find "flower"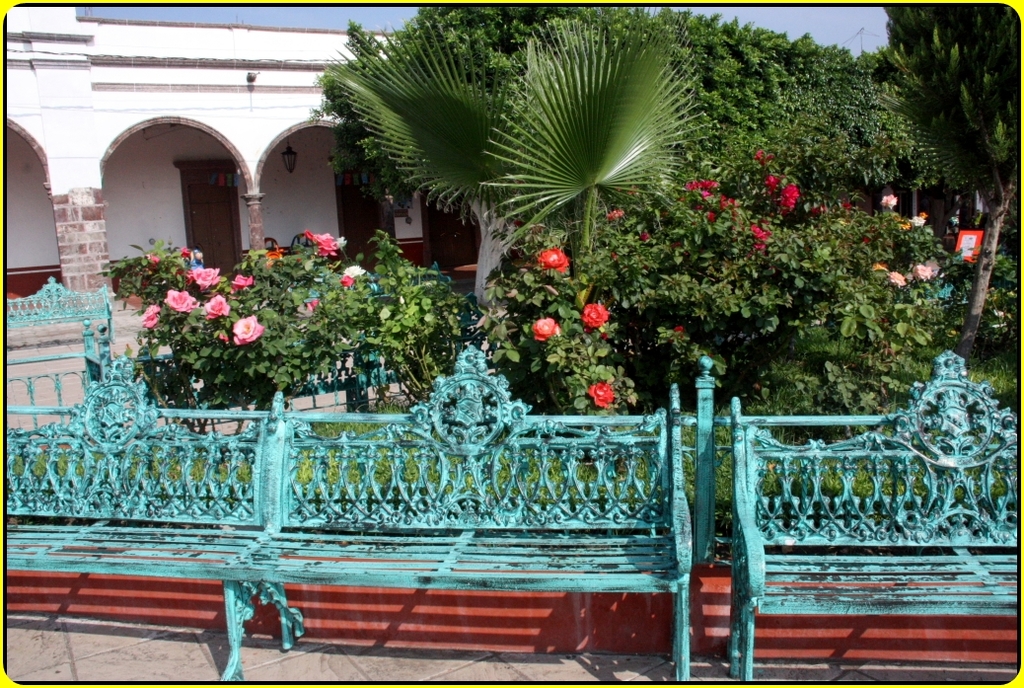
left=581, top=298, right=613, bottom=331
